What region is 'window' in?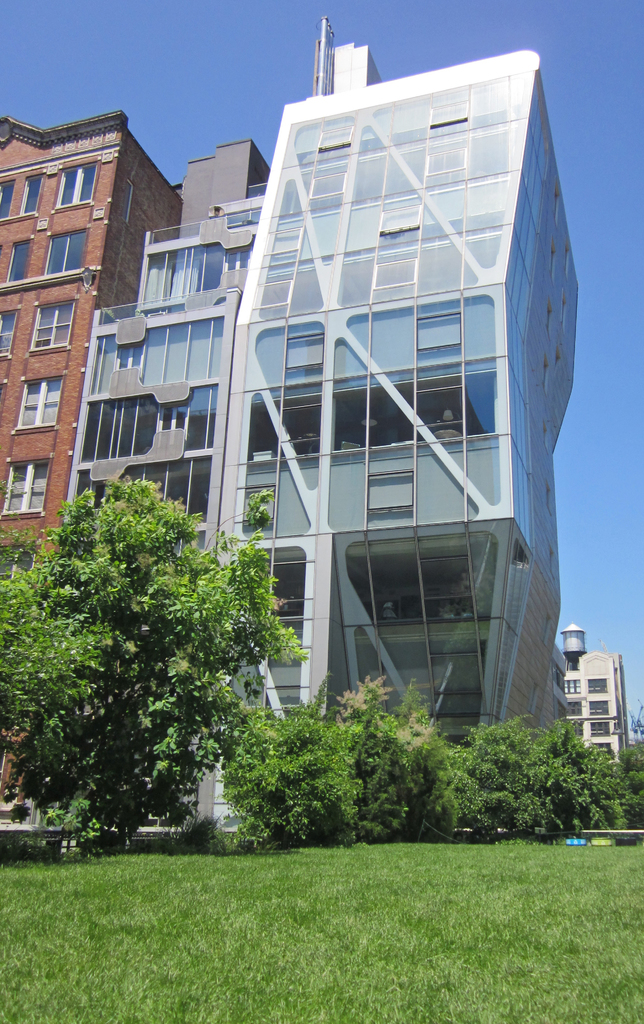
crop(17, 173, 38, 216).
